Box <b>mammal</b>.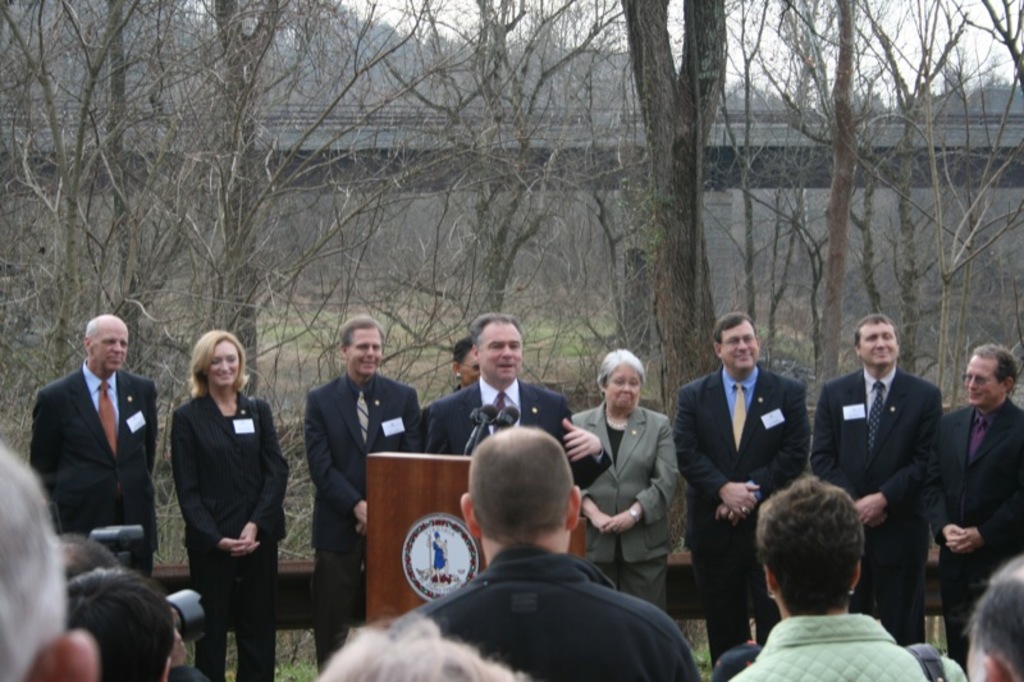
x1=676, y1=310, x2=803, y2=663.
